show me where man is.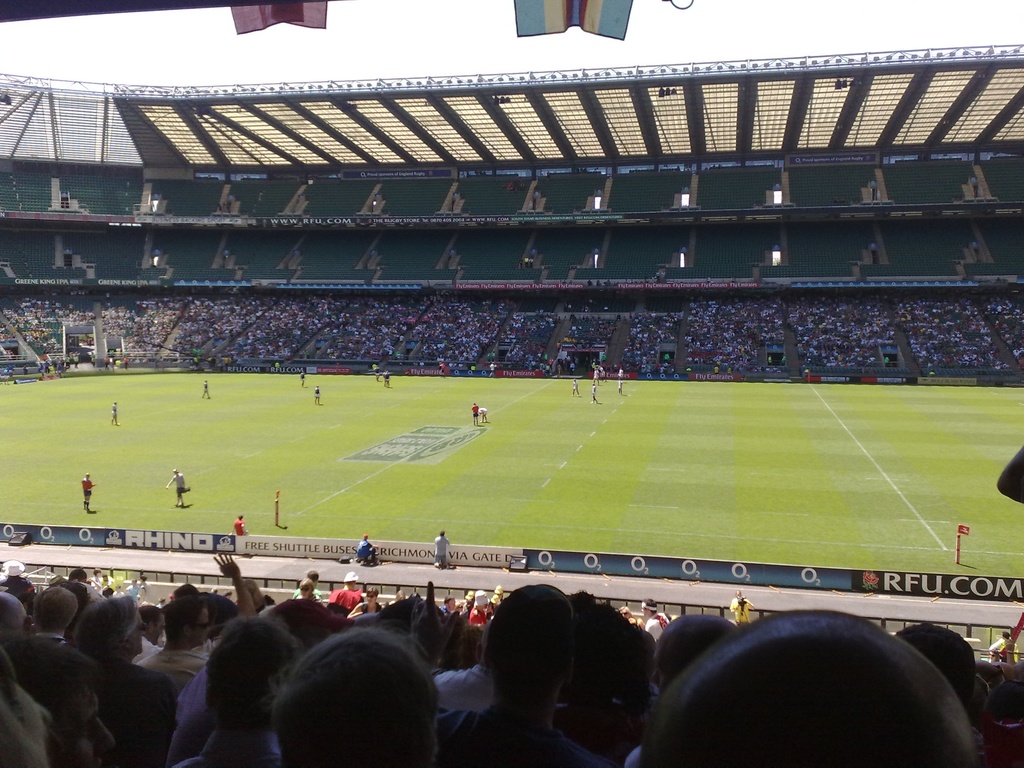
man is at {"left": 314, "top": 381, "right": 324, "bottom": 403}.
